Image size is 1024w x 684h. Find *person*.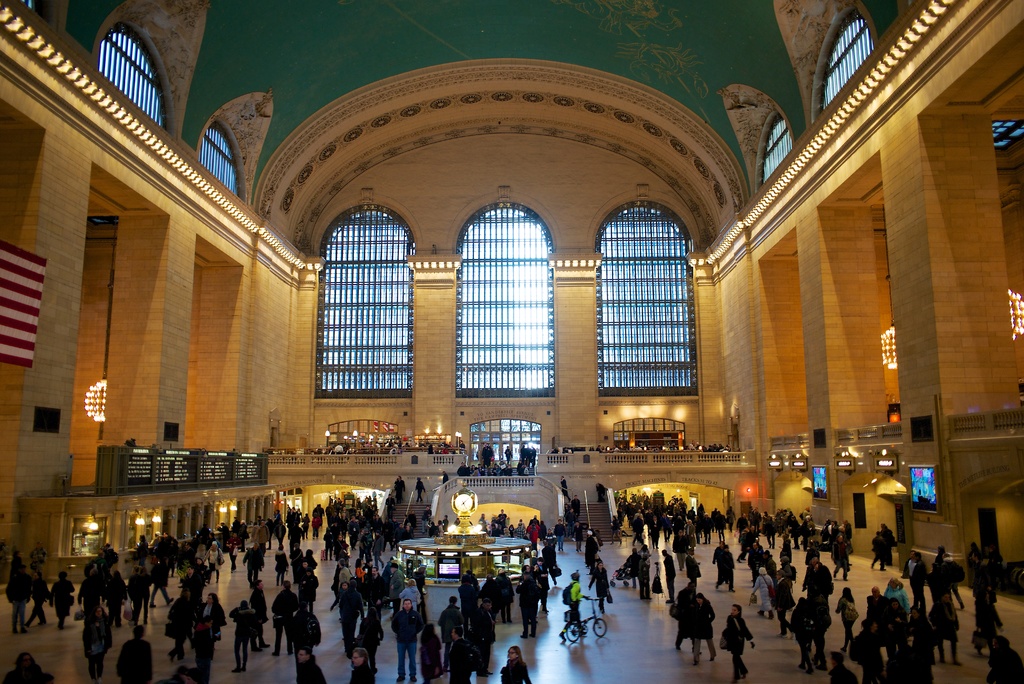
<box>561,573,588,641</box>.
